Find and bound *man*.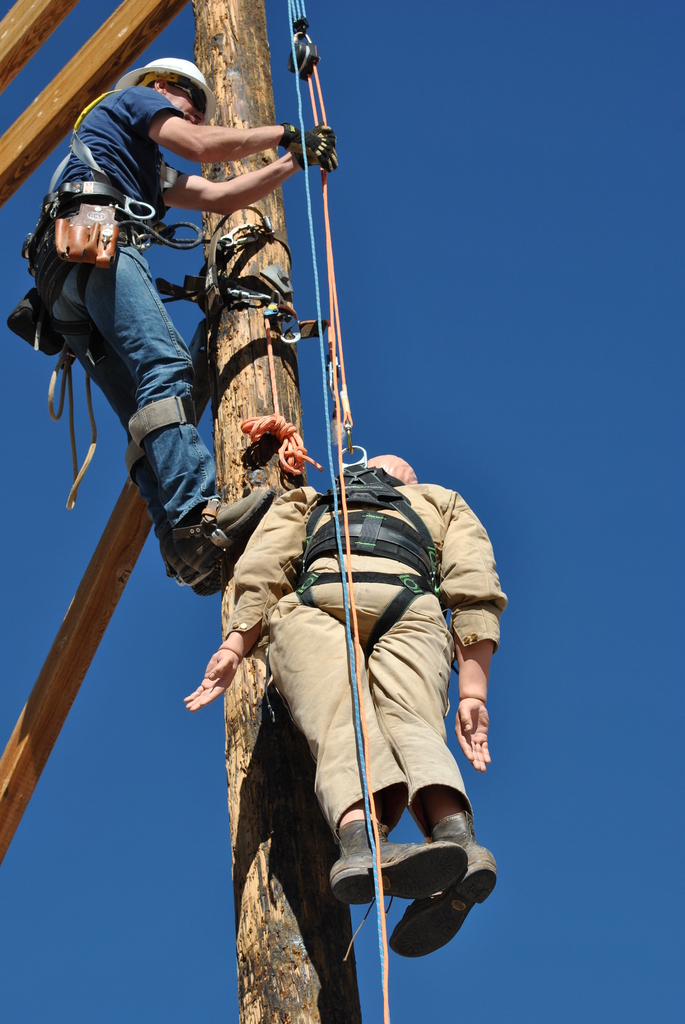
Bound: bbox(17, 70, 264, 588).
